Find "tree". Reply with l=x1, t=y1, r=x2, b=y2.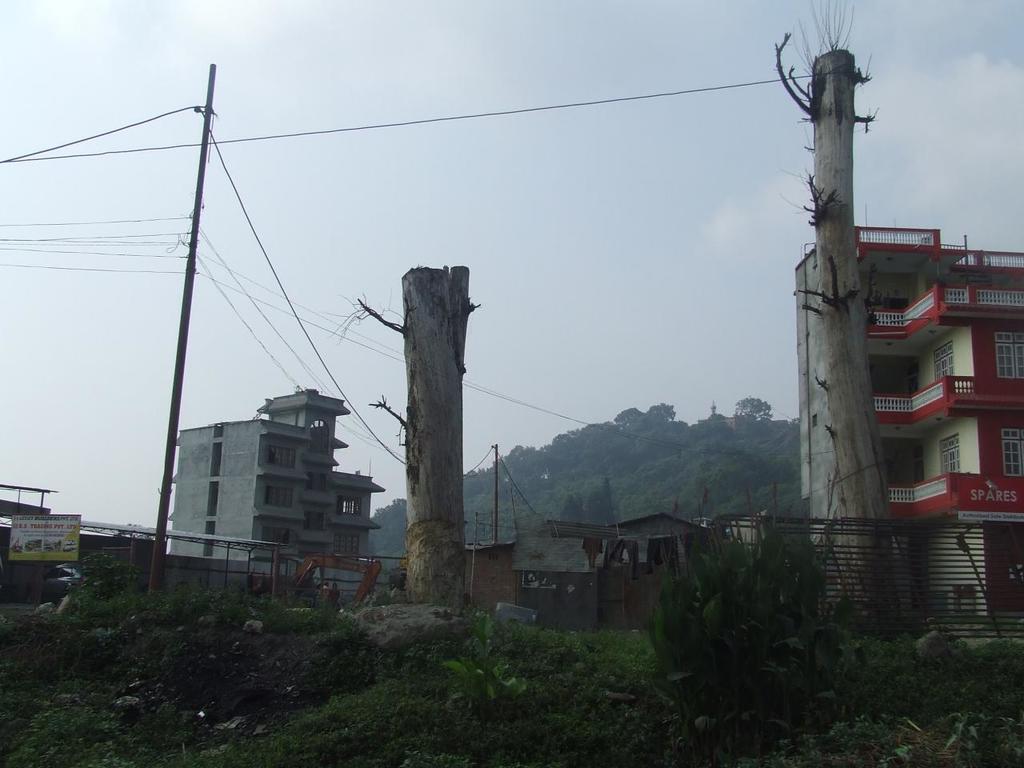
l=375, t=206, r=490, b=611.
